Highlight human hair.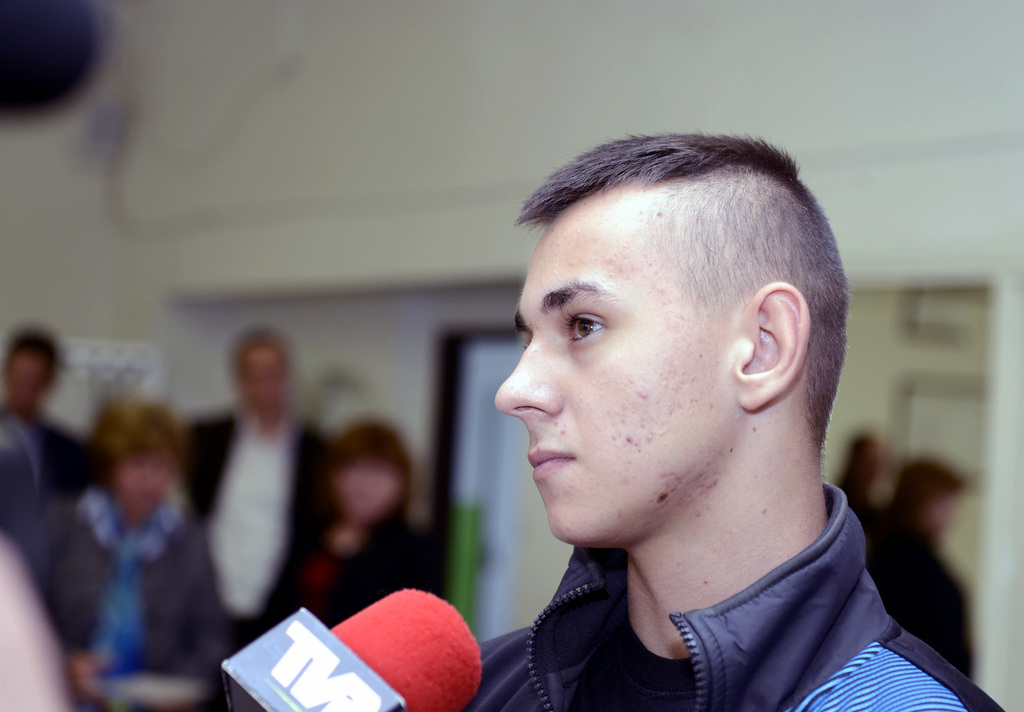
Highlighted region: {"x1": 6, "y1": 320, "x2": 60, "y2": 386}.
